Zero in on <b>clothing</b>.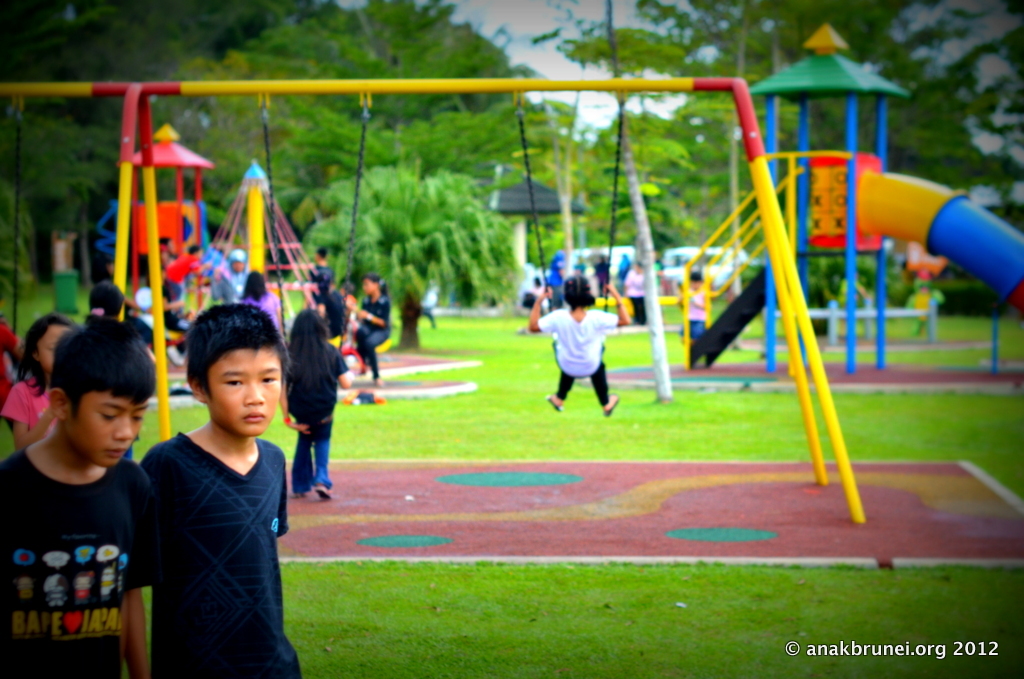
Zeroed in: 279,340,346,484.
